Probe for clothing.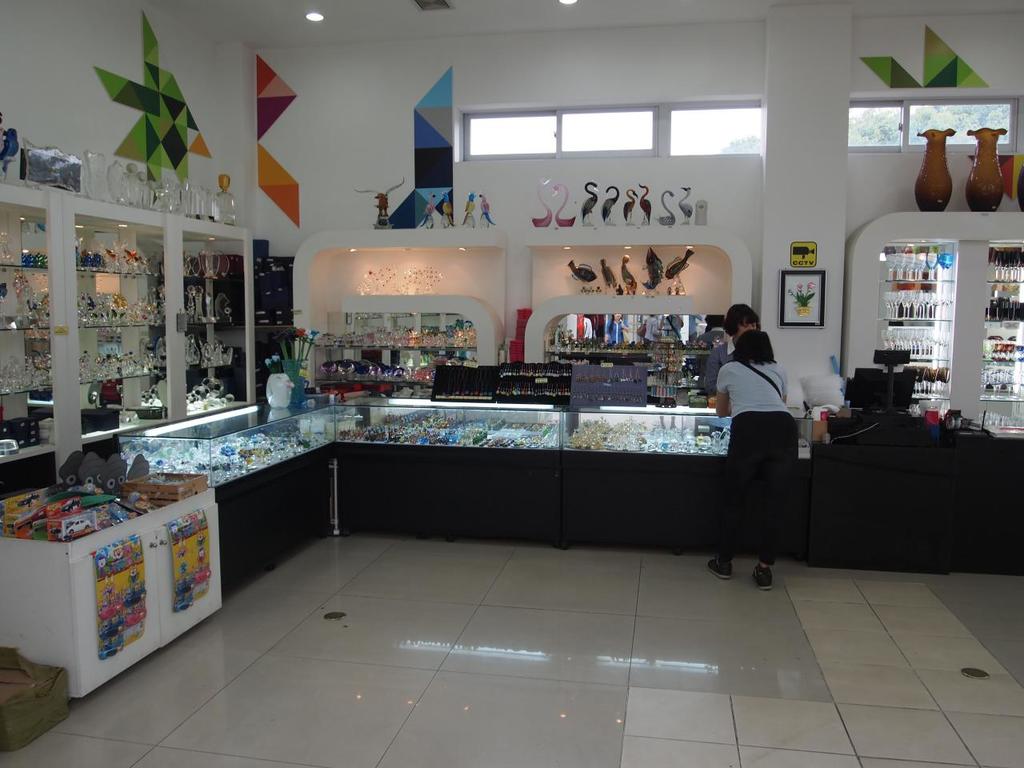
Probe result: left=716, top=357, right=800, bottom=570.
